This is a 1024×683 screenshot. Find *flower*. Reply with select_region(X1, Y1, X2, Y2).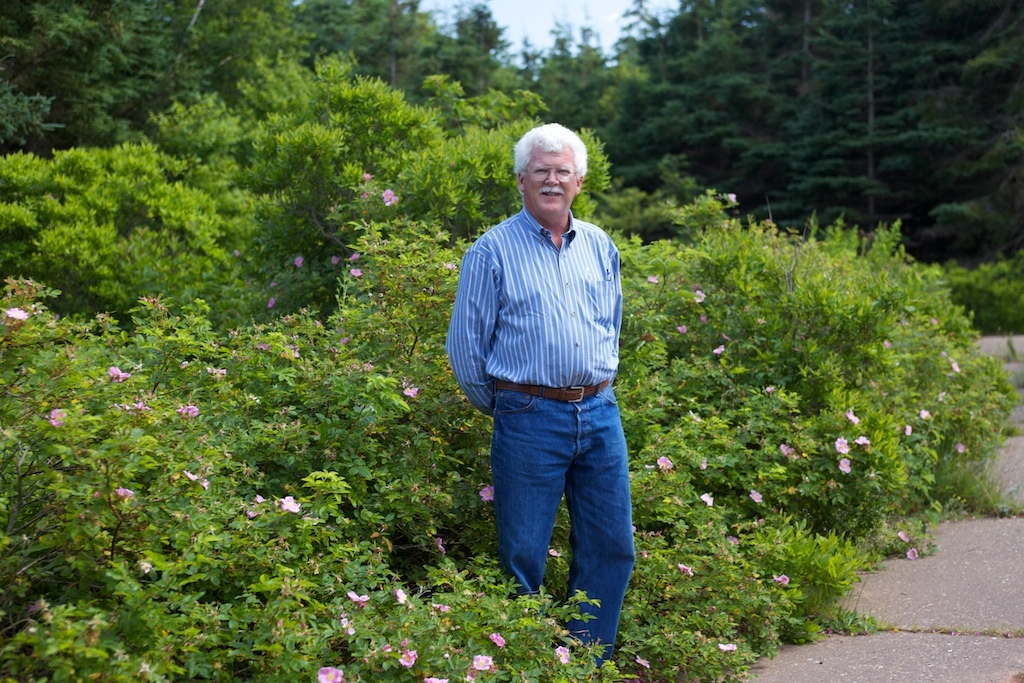
select_region(431, 534, 443, 552).
